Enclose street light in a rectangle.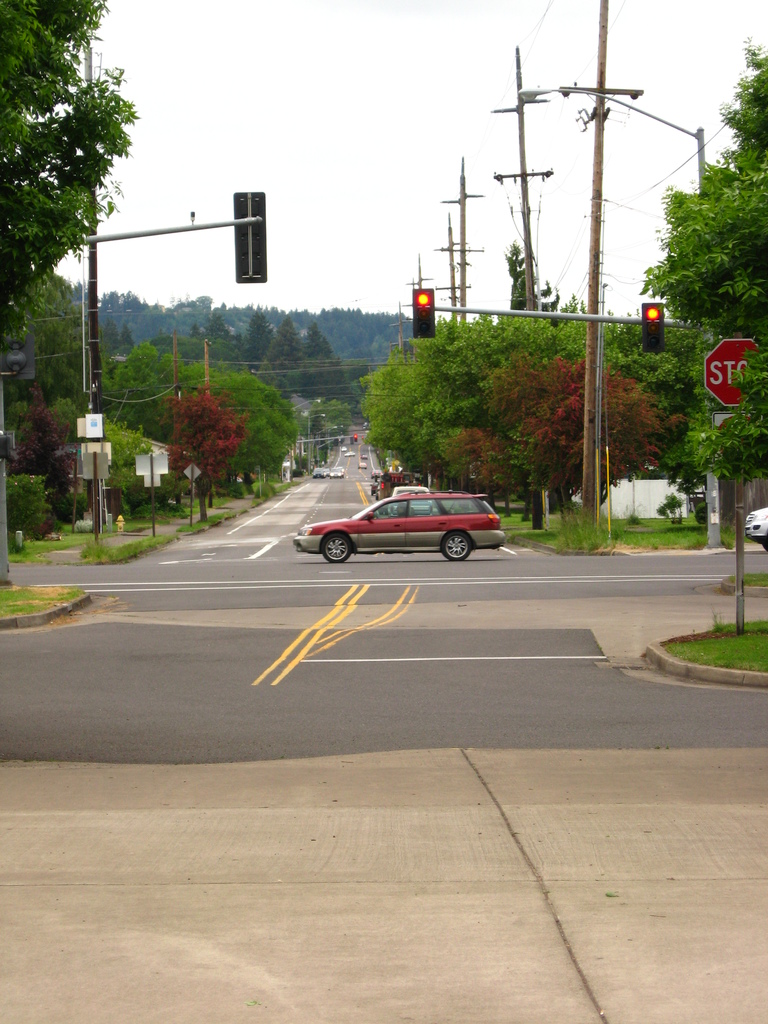
(307, 412, 328, 476).
